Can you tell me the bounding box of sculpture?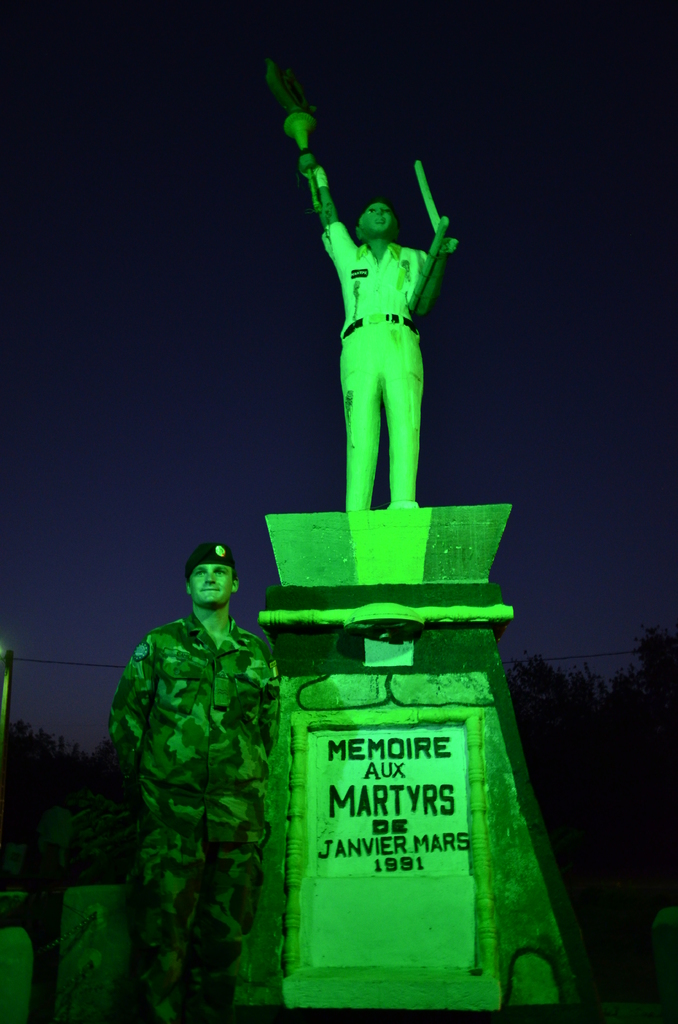
crop(234, 118, 572, 955).
